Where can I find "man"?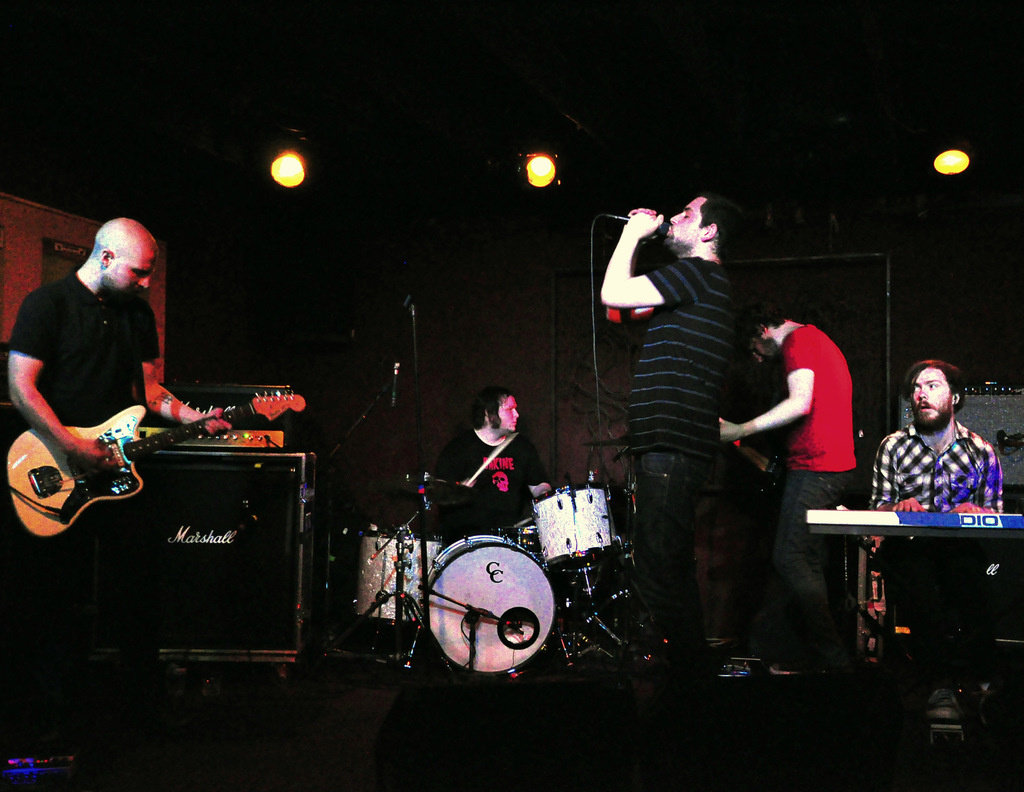
You can find it at rect(13, 213, 231, 707).
